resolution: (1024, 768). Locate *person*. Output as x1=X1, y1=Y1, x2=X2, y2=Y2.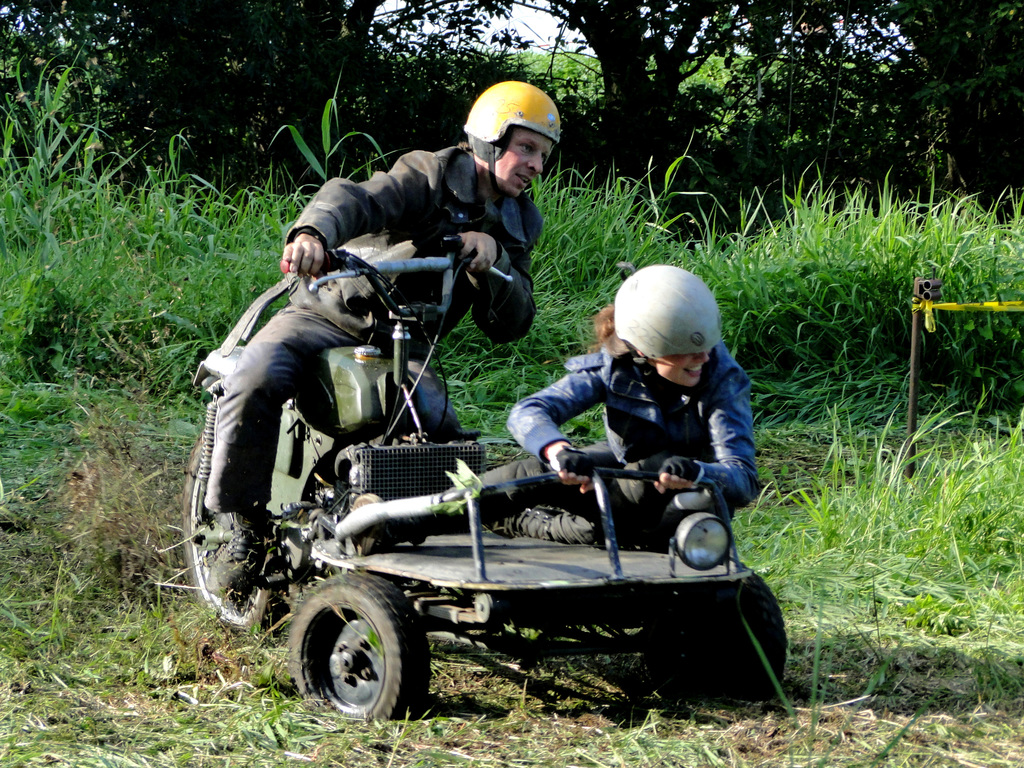
x1=203, y1=80, x2=561, y2=600.
